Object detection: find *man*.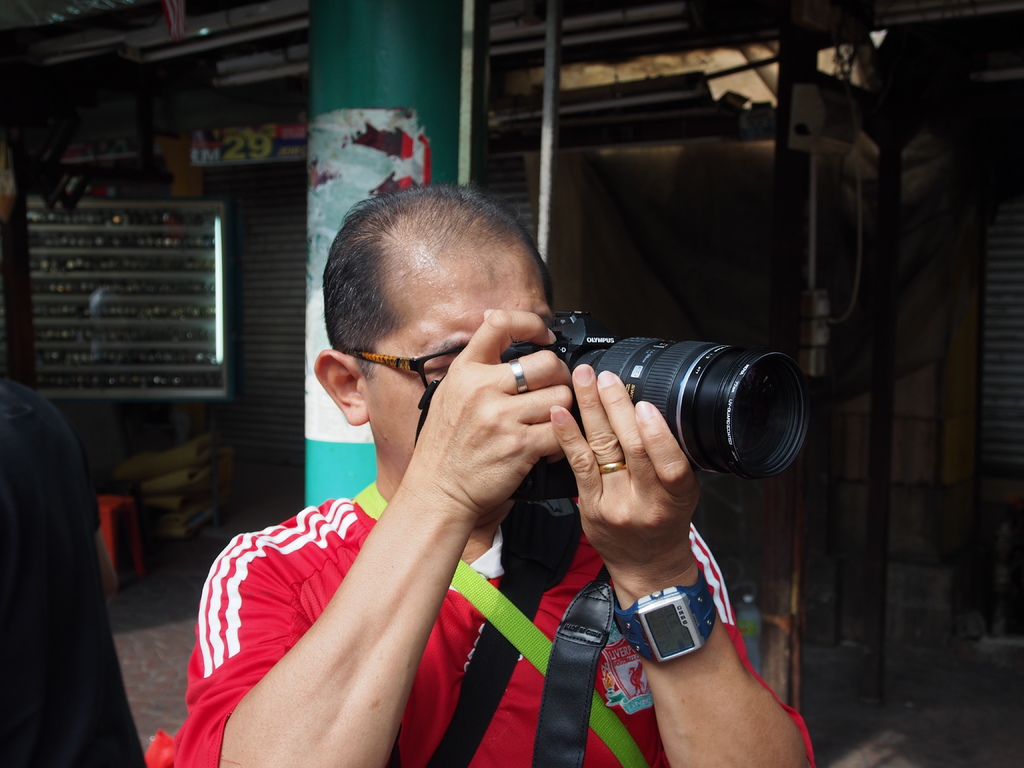
0, 125, 149, 767.
